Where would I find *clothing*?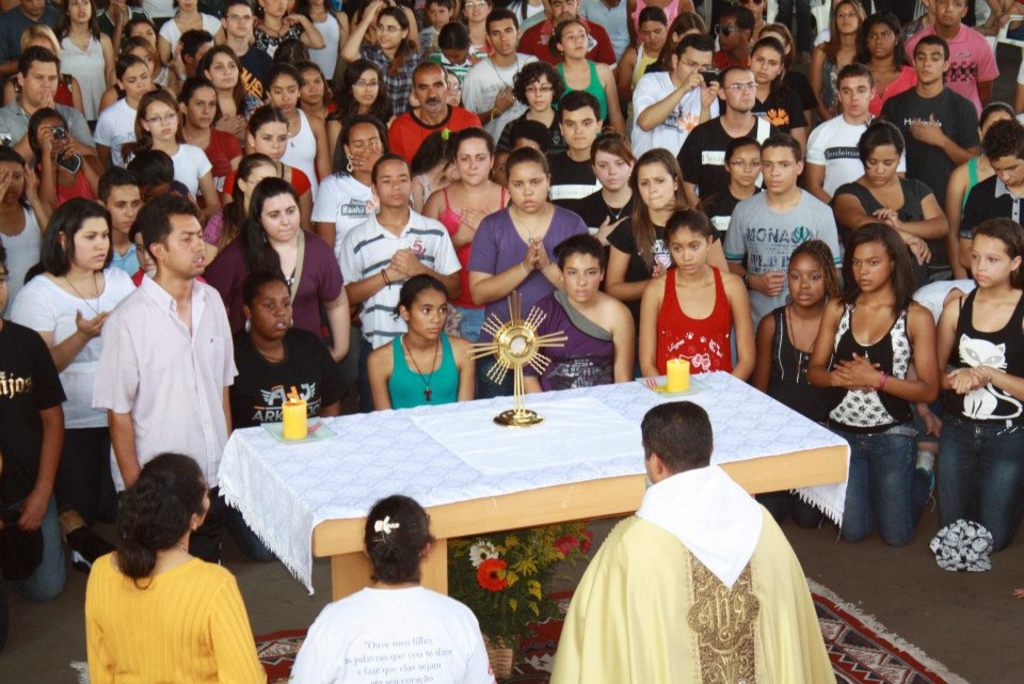
At <box>387,104,484,163</box>.
